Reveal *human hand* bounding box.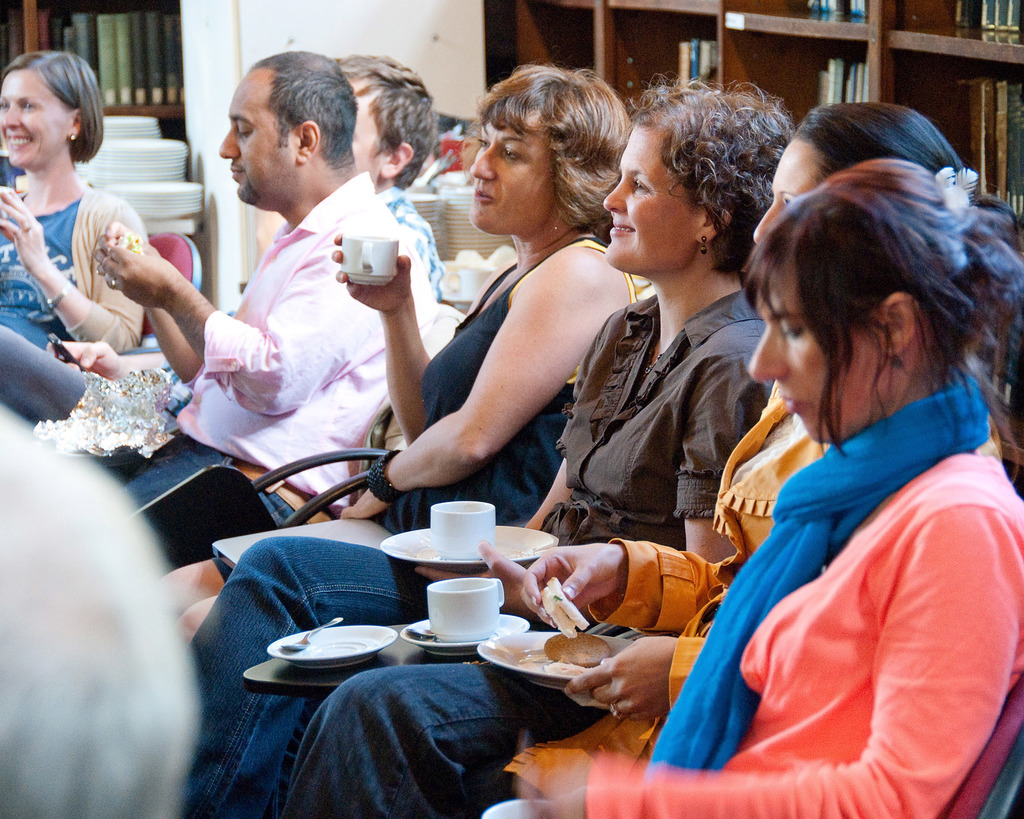
Revealed: bbox=[330, 232, 414, 314].
